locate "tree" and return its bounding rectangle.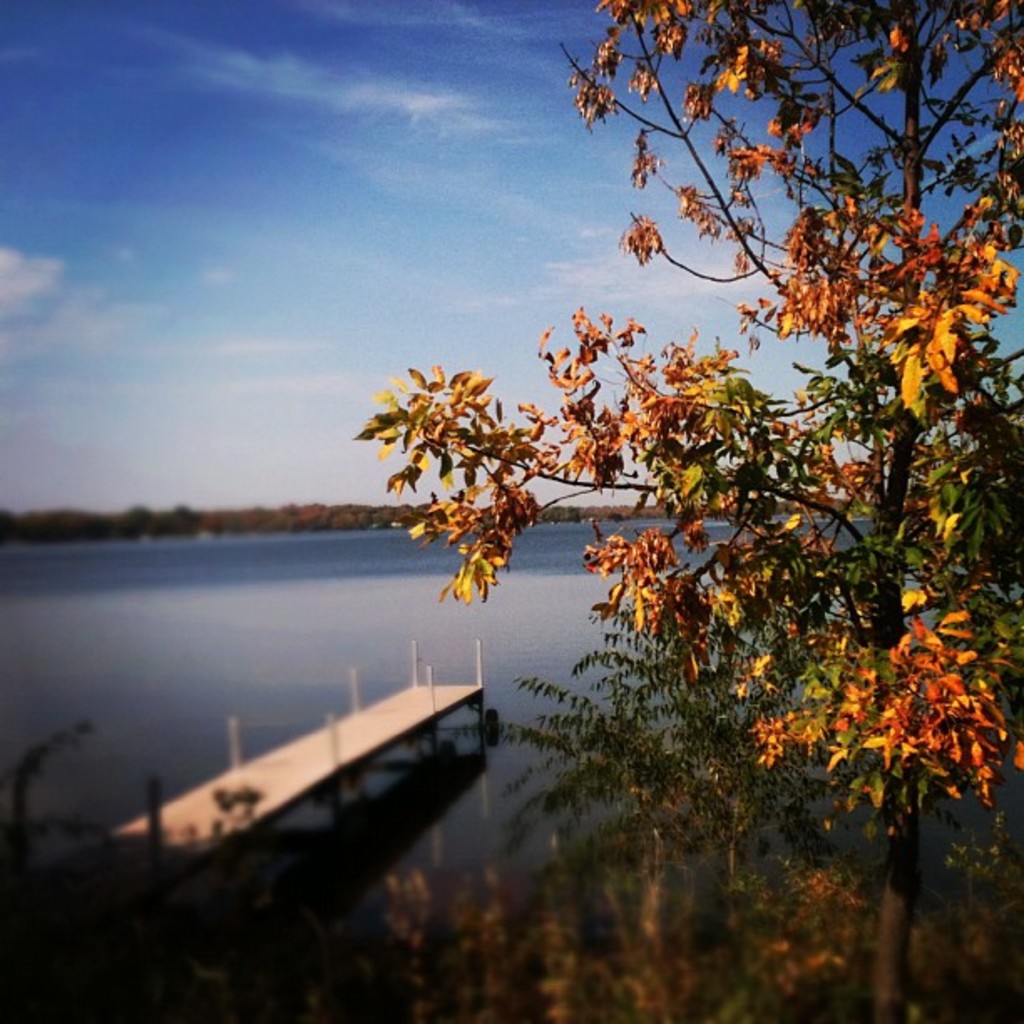
bbox=[261, 23, 1009, 940].
